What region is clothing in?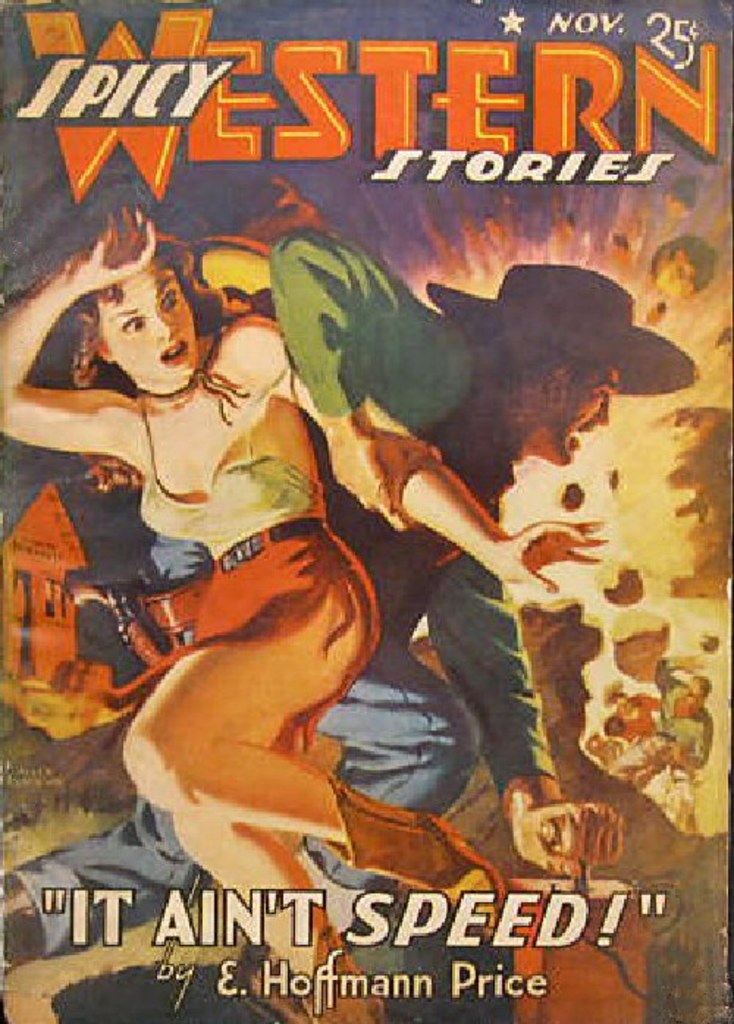
<bbox>138, 398, 324, 563</bbox>.
